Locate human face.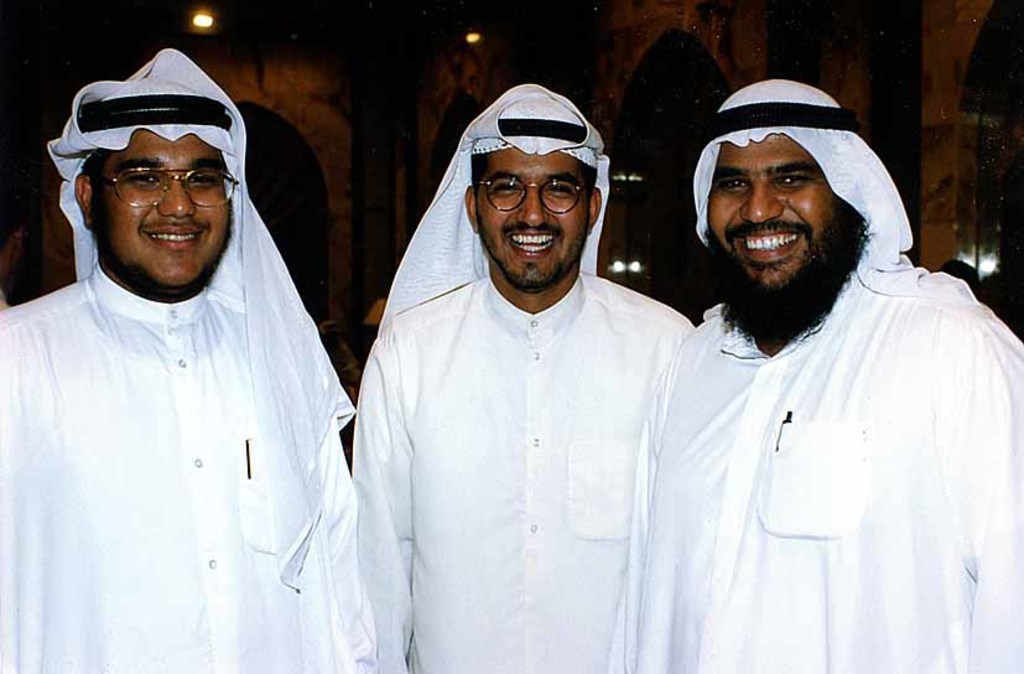
Bounding box: 478/146/589/284.
